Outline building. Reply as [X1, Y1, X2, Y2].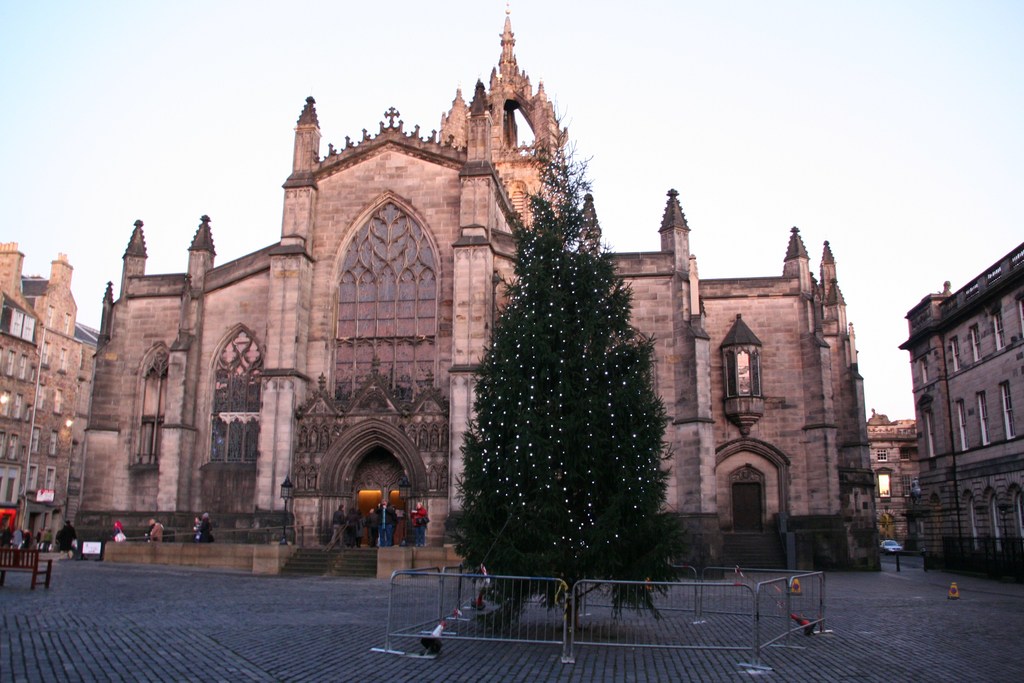
[899, 244, 1023, 588].
